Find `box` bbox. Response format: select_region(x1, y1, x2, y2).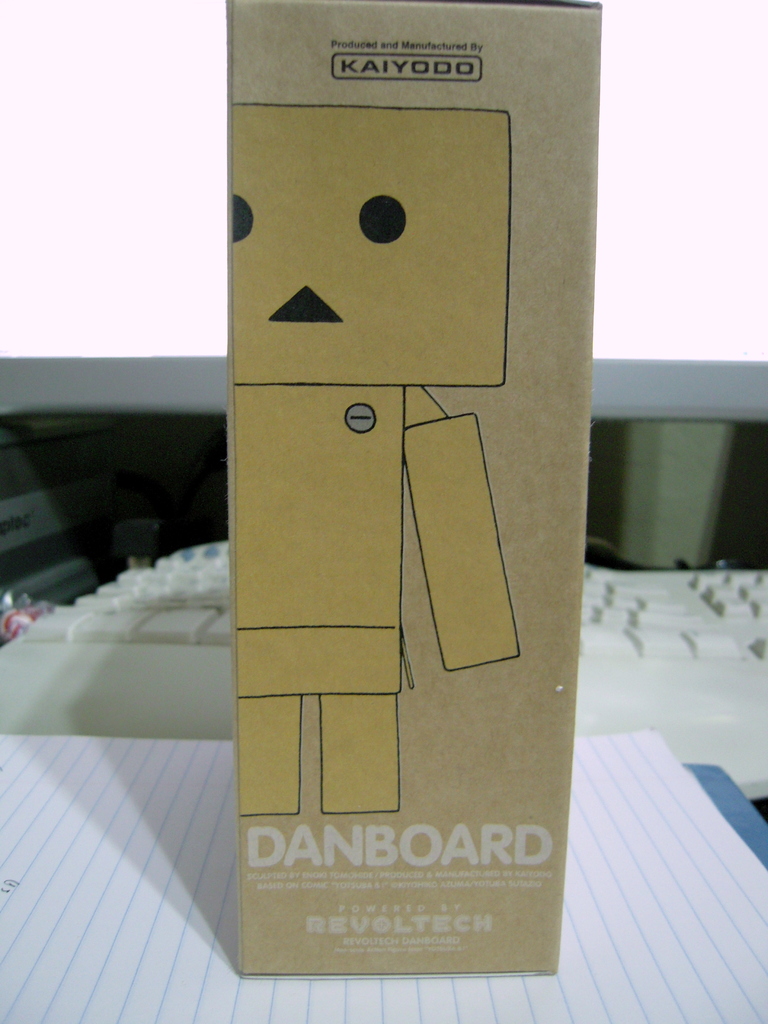
select_region(224, 1, 605, 979).
